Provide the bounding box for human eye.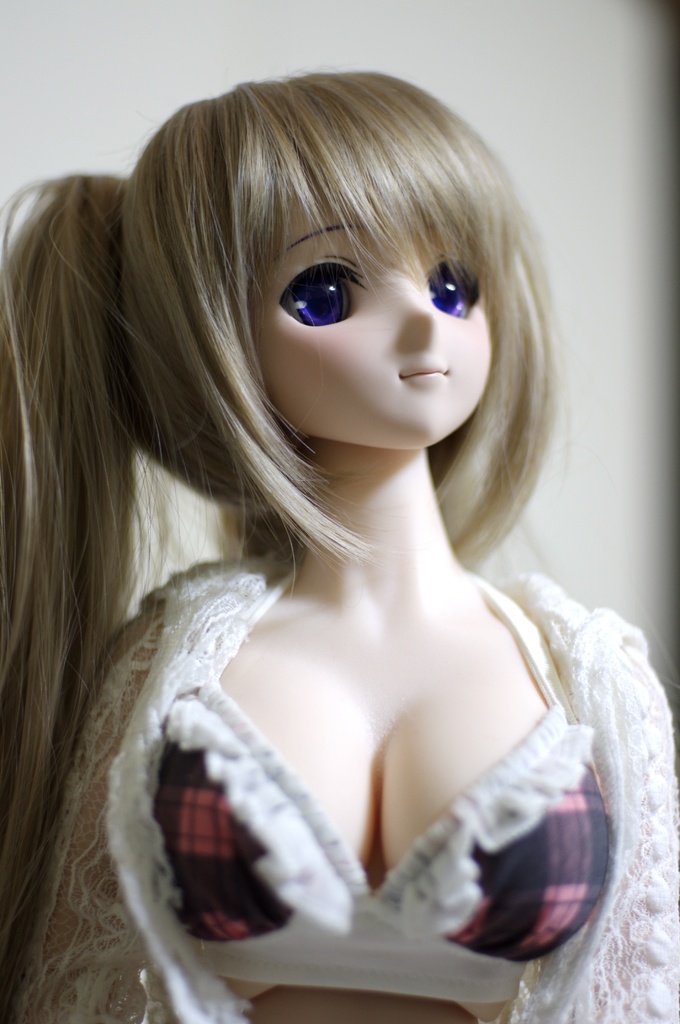
[423,255,483,319].
